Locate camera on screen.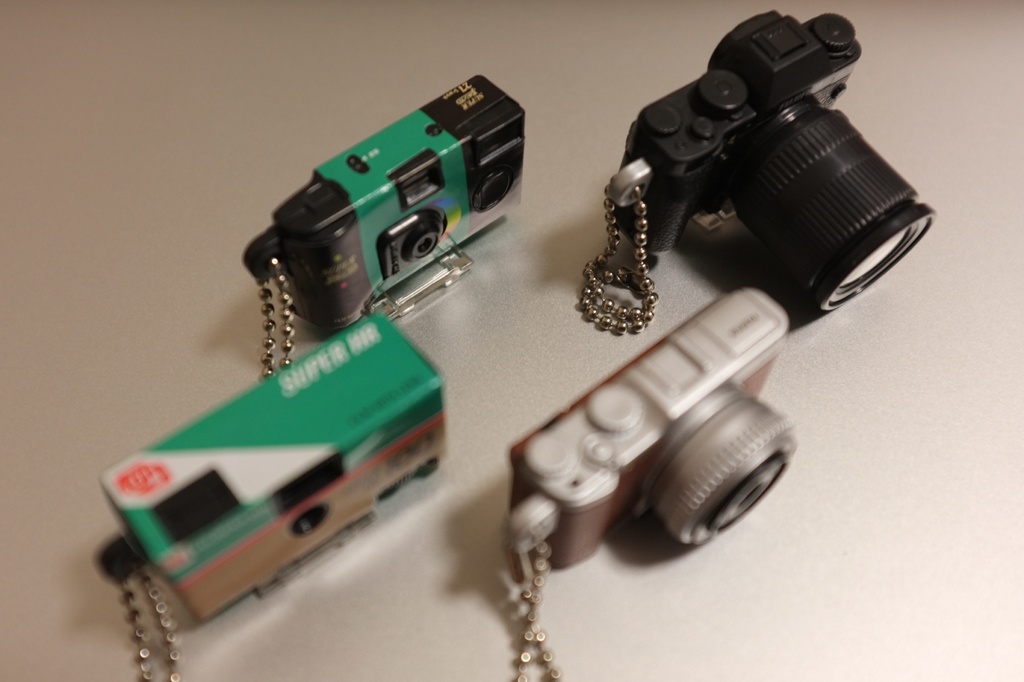
On screen at bbox=(274, 72, 531, 329).
